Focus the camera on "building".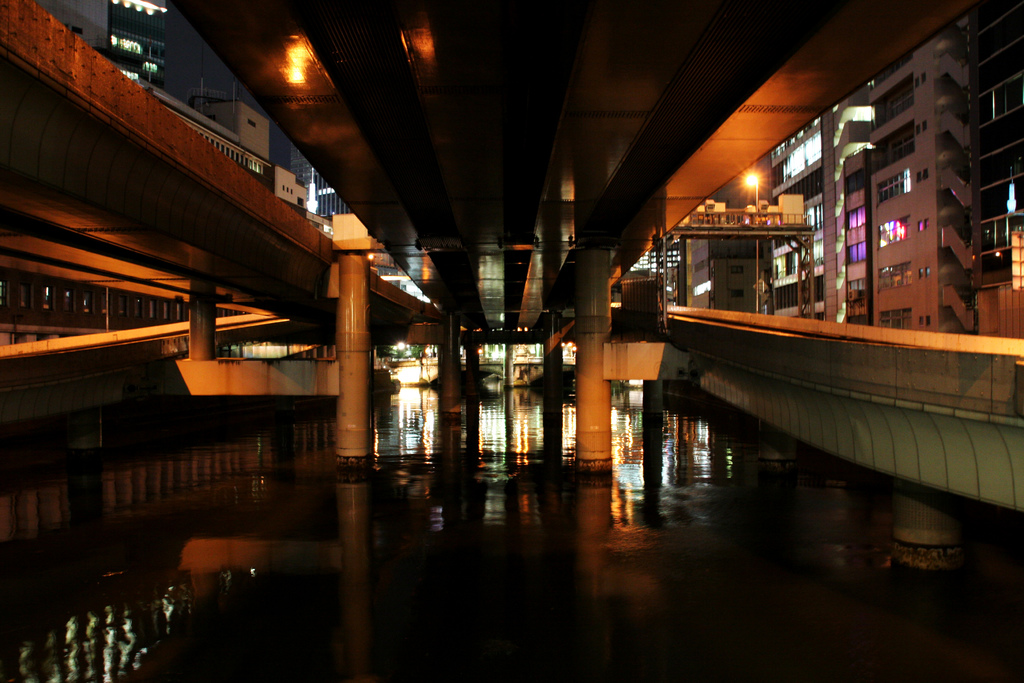
Focus region: bbox=[965, 0, 1023, 290].
